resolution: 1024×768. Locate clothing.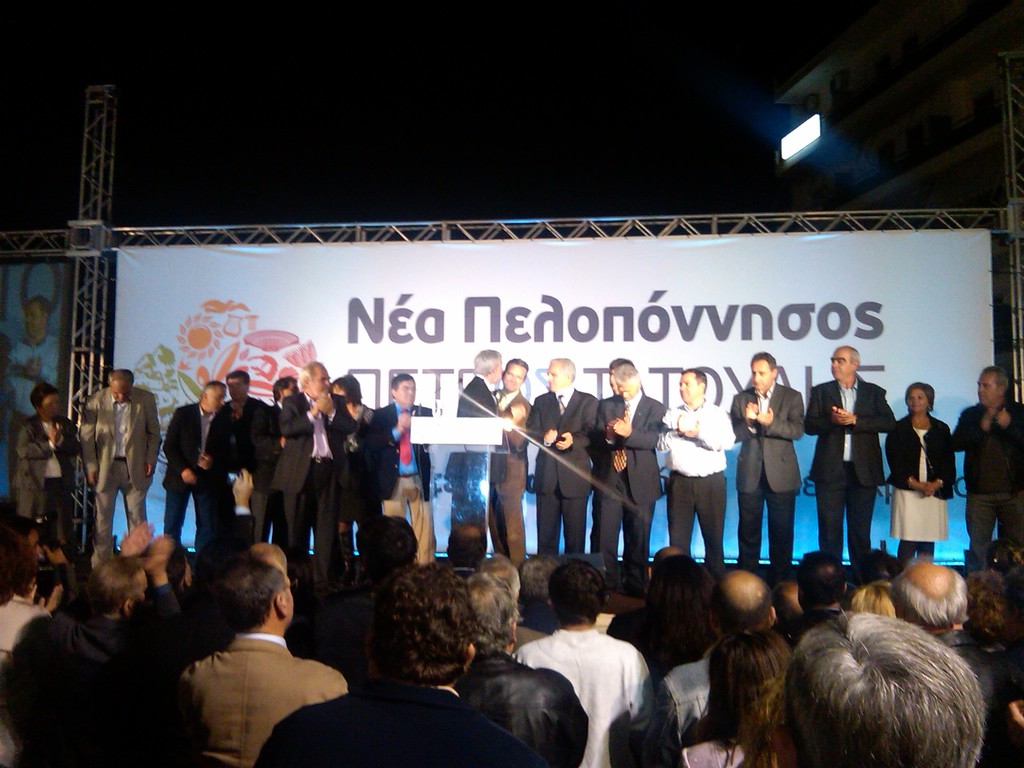
177,630,353,767.
